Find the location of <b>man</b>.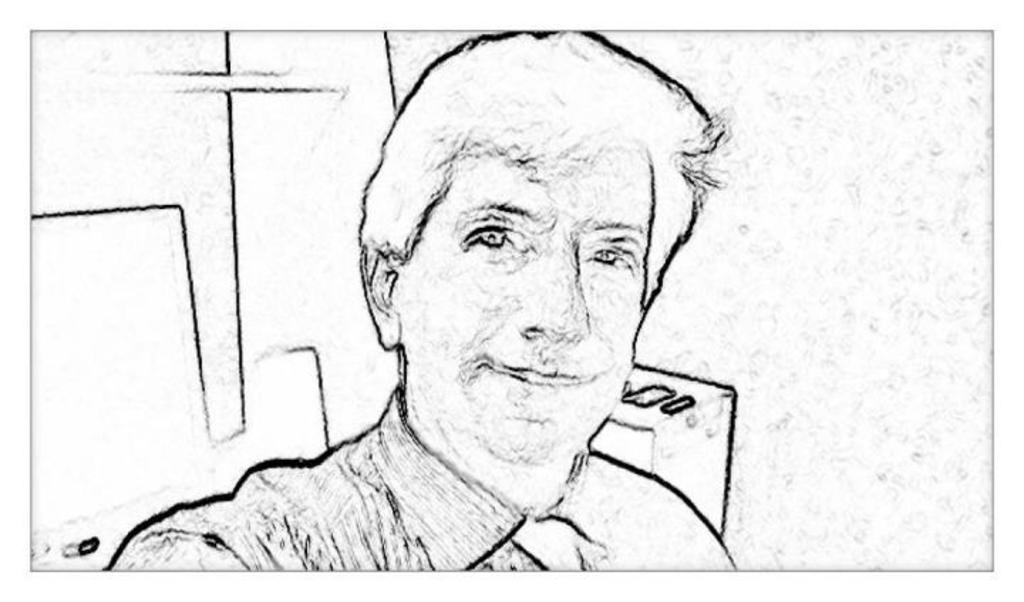
Location: <region>192, 28, 821, 601</region>.
